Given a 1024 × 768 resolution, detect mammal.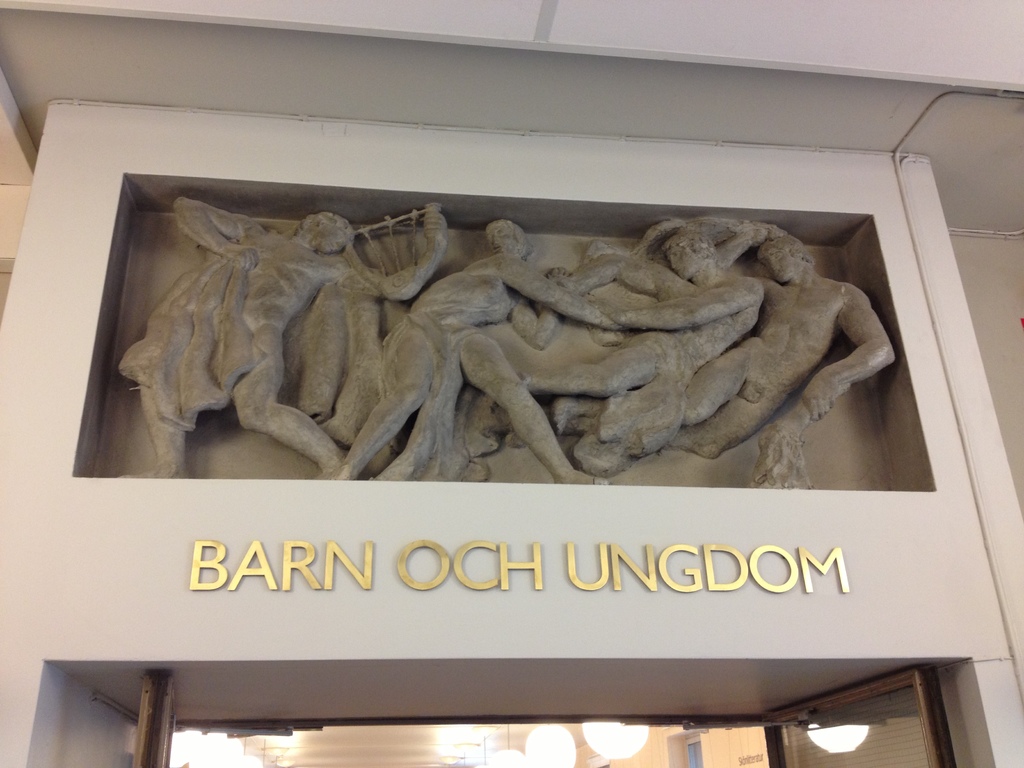
[550,233,898,460].
